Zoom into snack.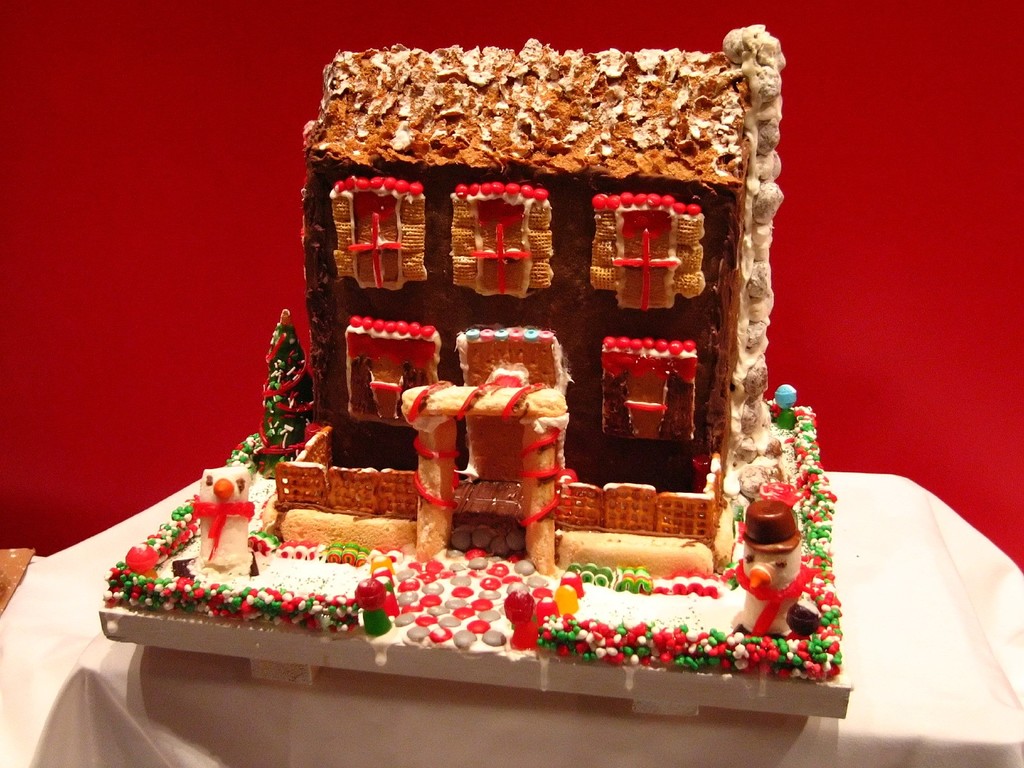
Zoom target: bbox=[394, 370, 580, 513].
